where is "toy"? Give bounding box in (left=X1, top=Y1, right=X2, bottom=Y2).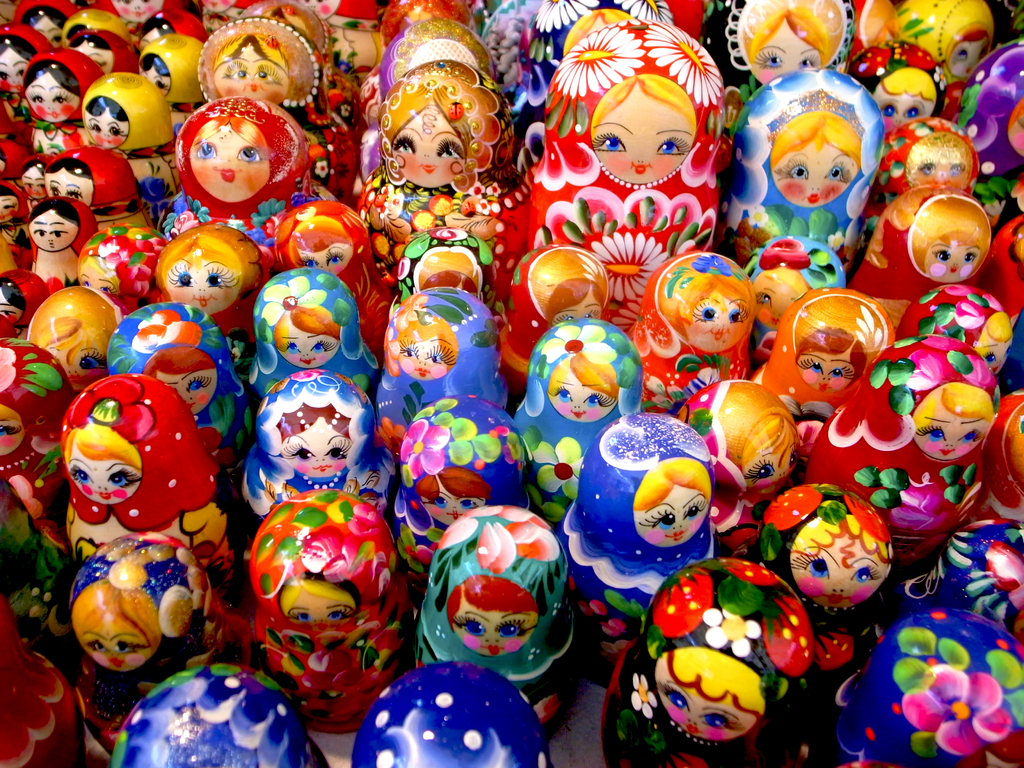
(left=388, top=0, right=491, bottom=29).
